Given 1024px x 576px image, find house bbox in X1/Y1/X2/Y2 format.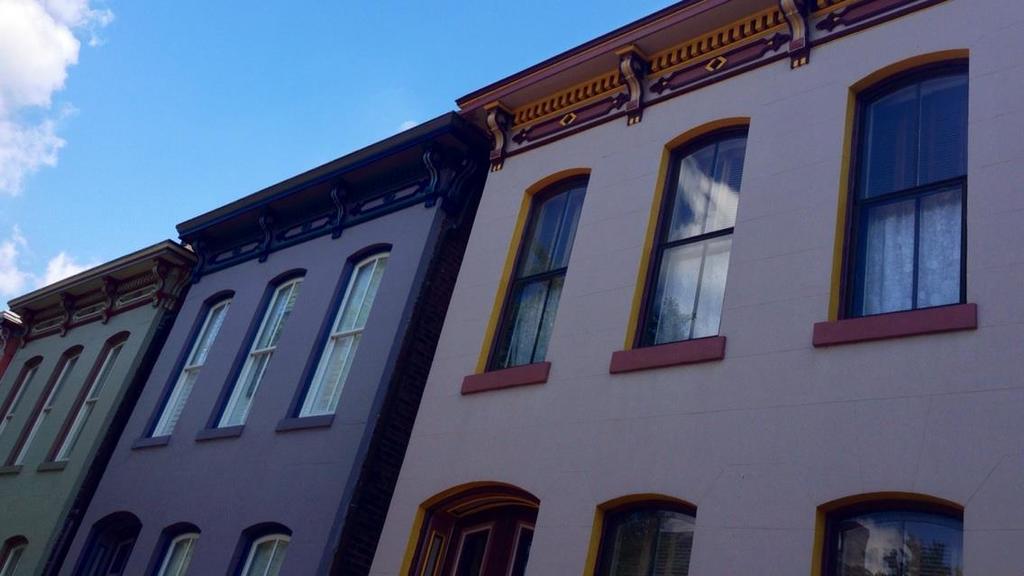
363/0/1023/575.
